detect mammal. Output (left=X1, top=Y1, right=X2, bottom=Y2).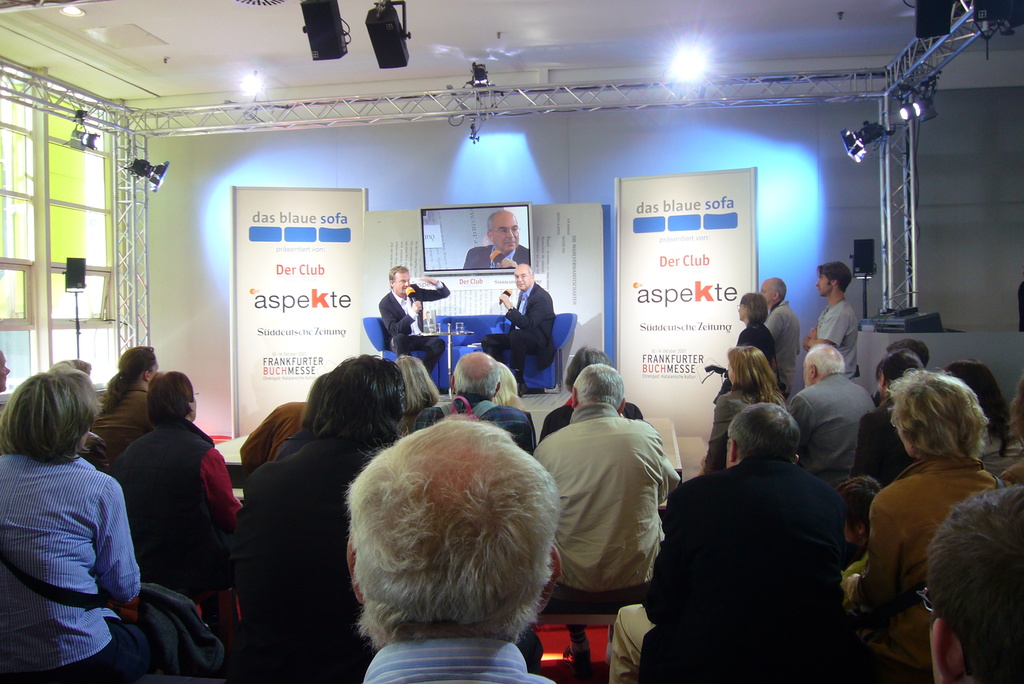
(left=757, top=275, right=802, bottom=391).
